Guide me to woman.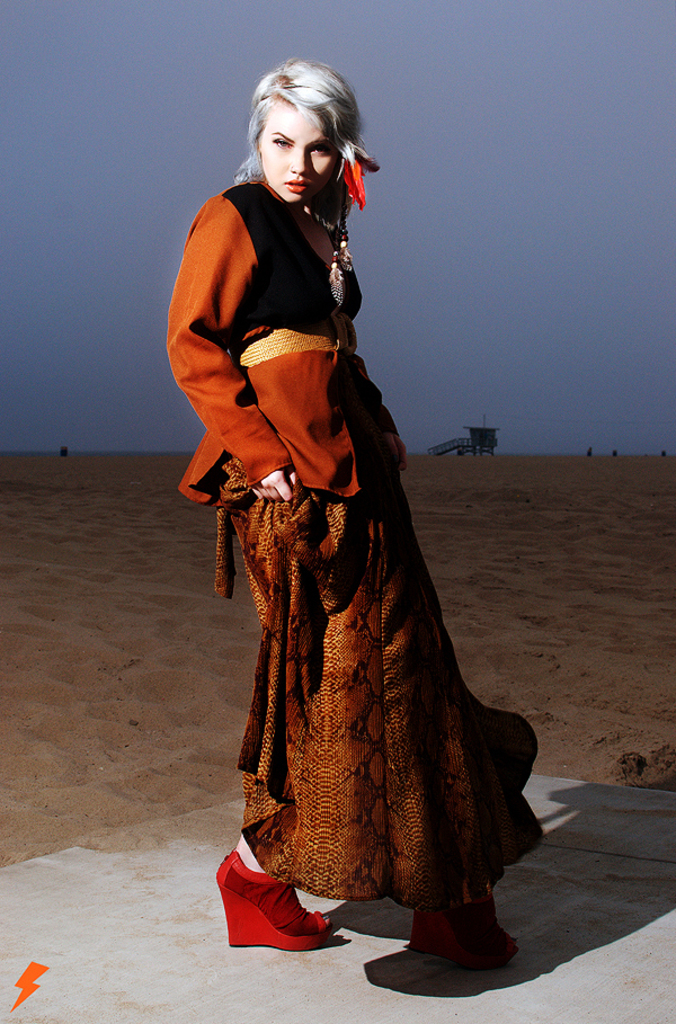
Guidance: left=164, top=61, right=546, bottom=944.
